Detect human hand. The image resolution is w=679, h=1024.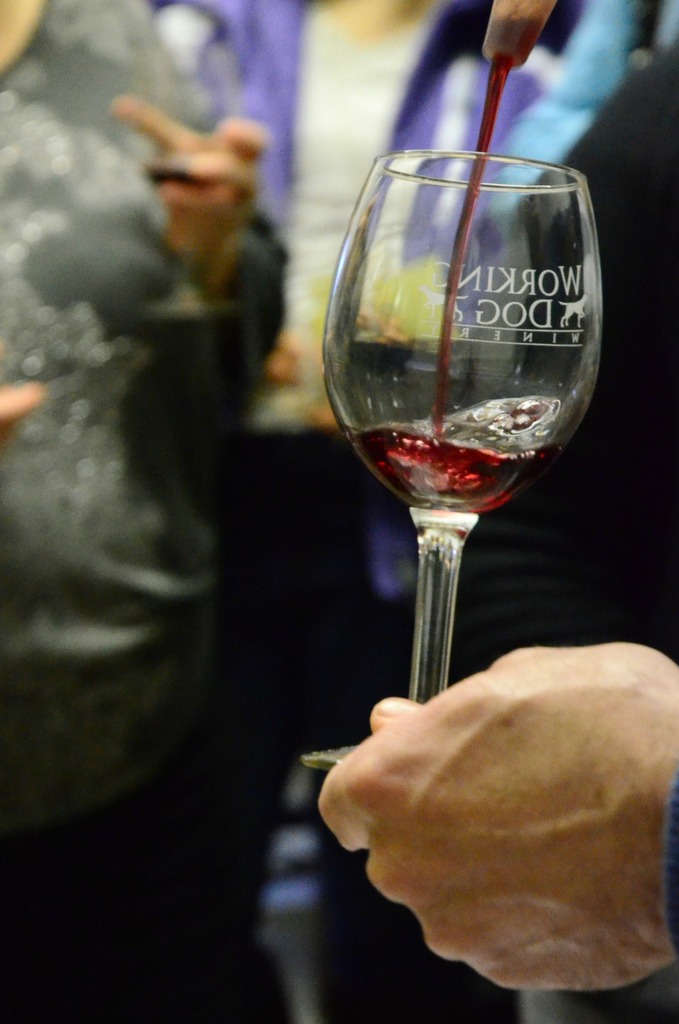
<region>0, 375, 45, 444</region>.
